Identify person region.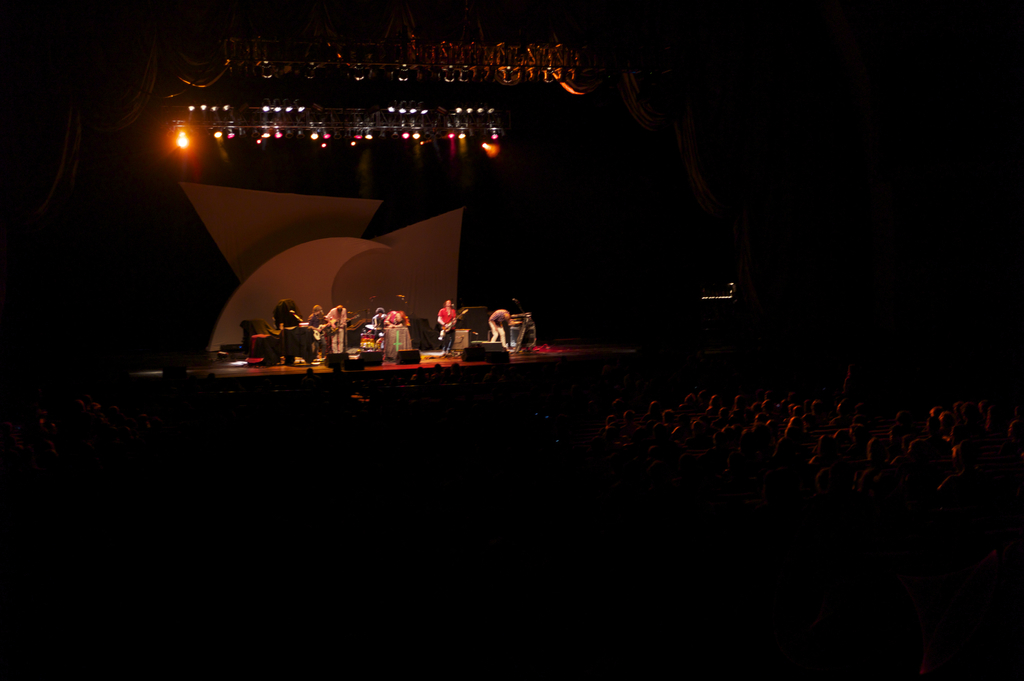
Region: [x1=326, y1=305, x2=348, y2=349].
